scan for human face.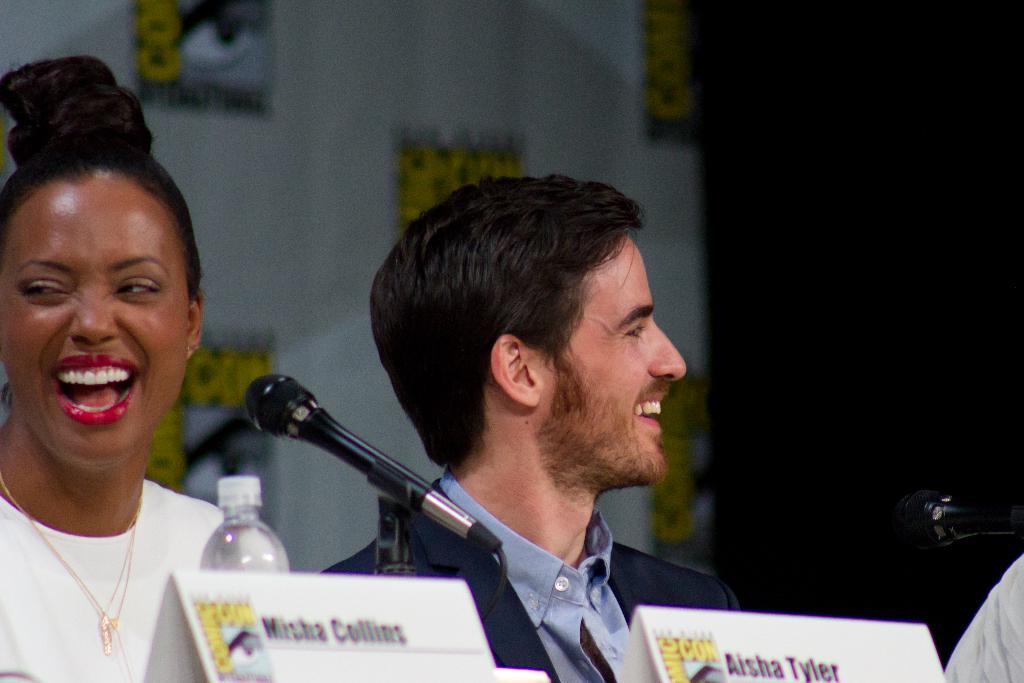
Scan result: crop(538, 236, 687, 482).
